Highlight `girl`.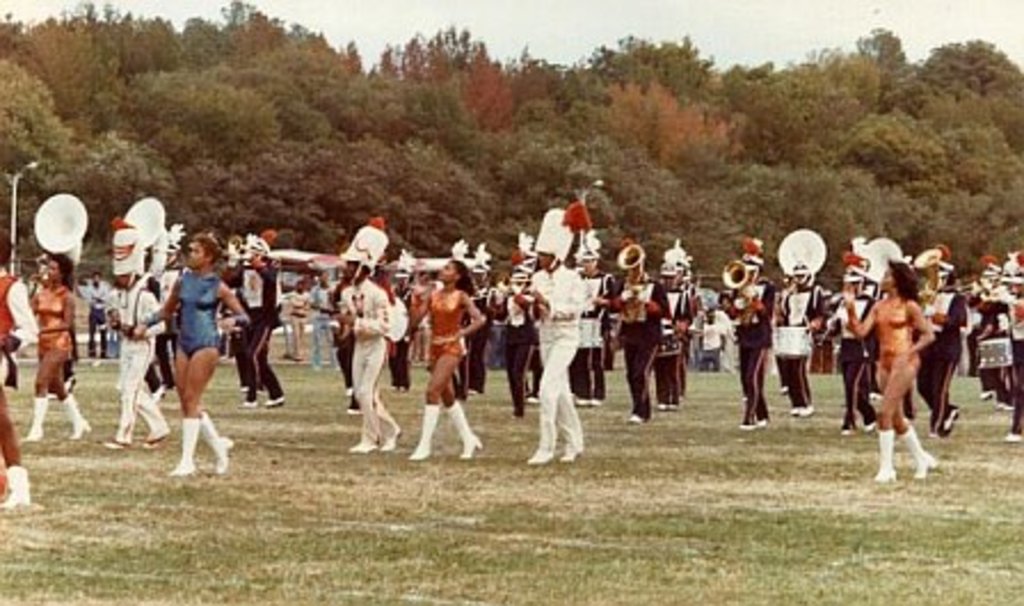
Highlighted region: <bbox>146, 236, 247, 480</bbox>.
